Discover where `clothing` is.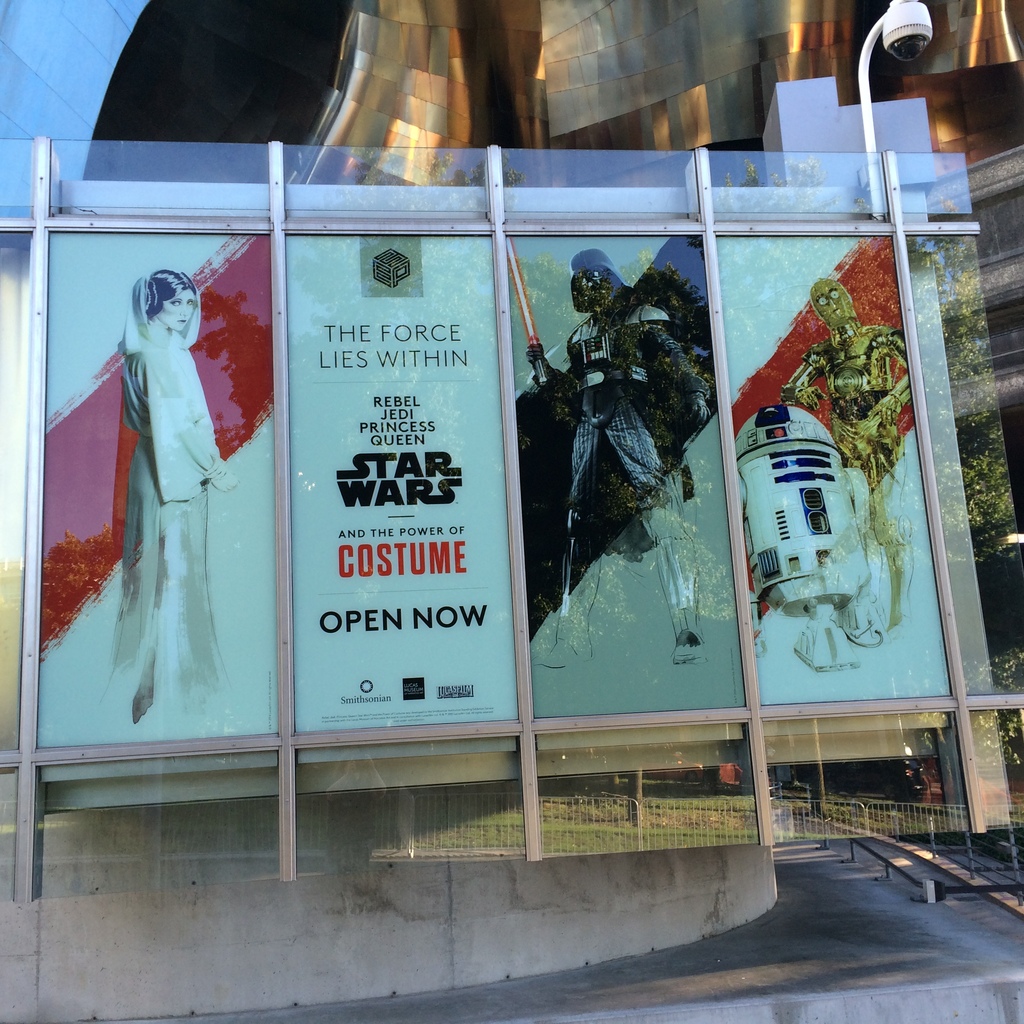
Discovered at box(100, 273, 228, 722).
